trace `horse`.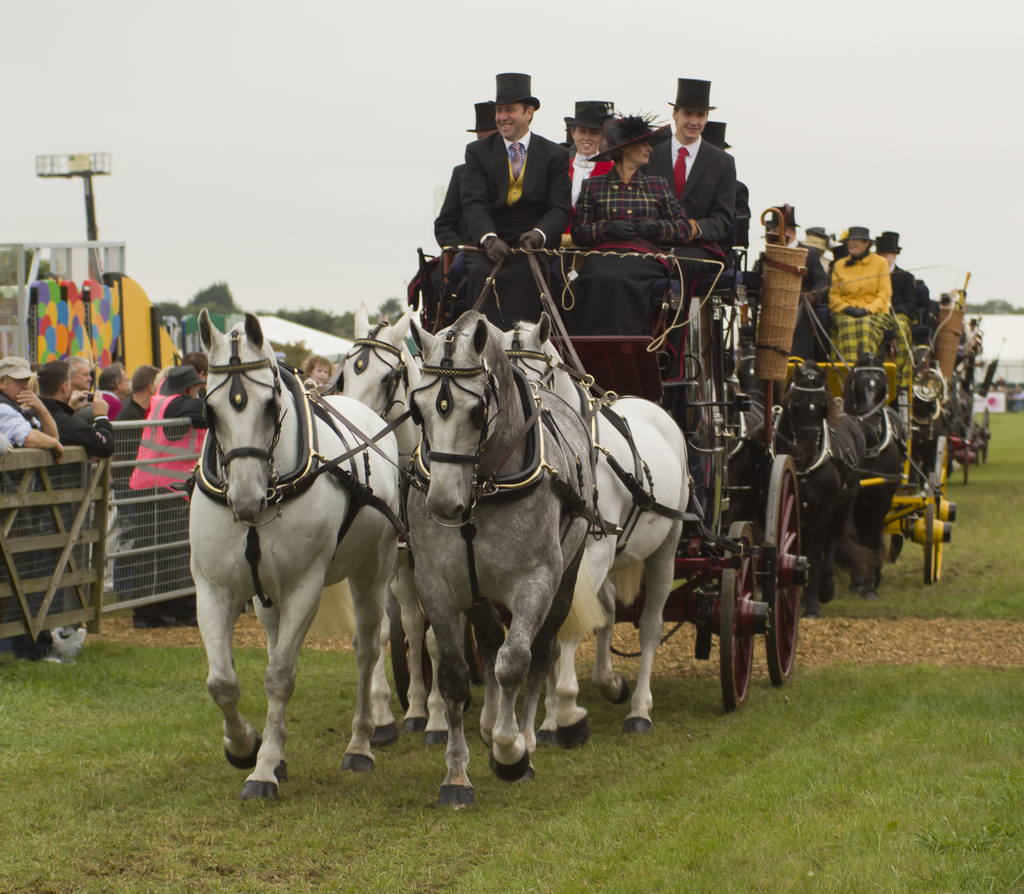
Traced to 337, 299, 472, 751.
